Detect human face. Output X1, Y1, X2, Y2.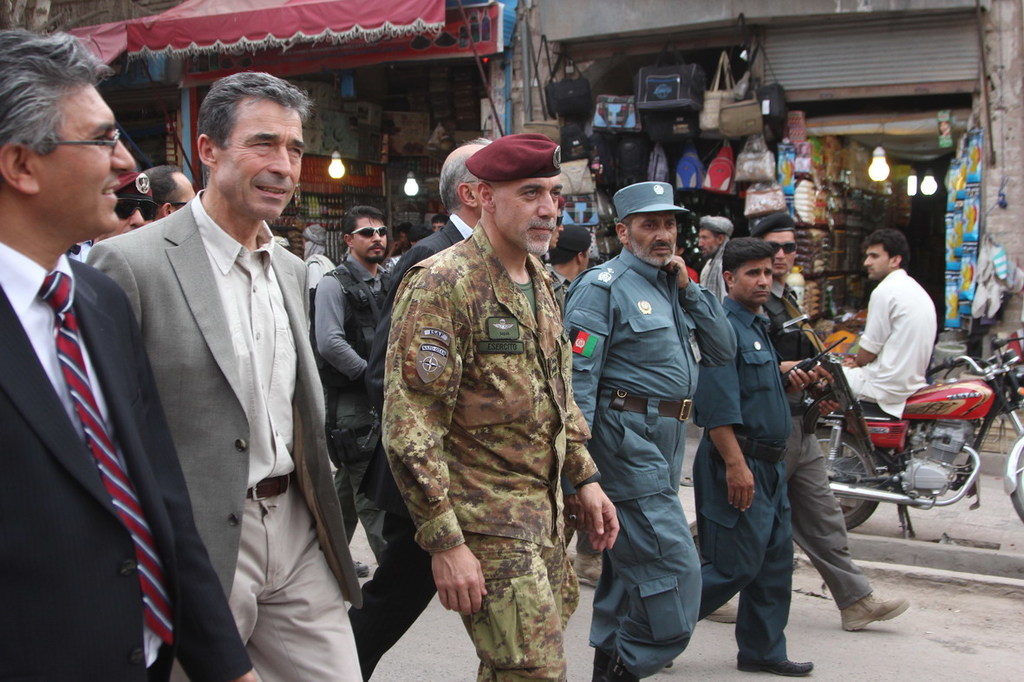
626, 211, 676, 267.
